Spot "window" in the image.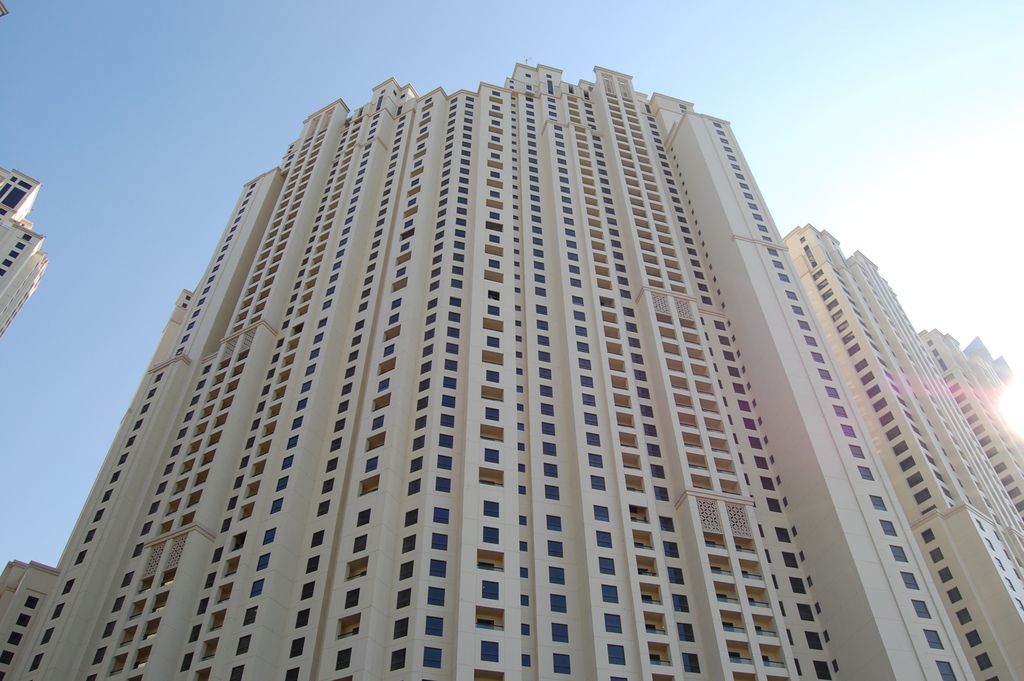
"window" found at pyautogui.locateOnScreen(993, 556, 1007, 571).
